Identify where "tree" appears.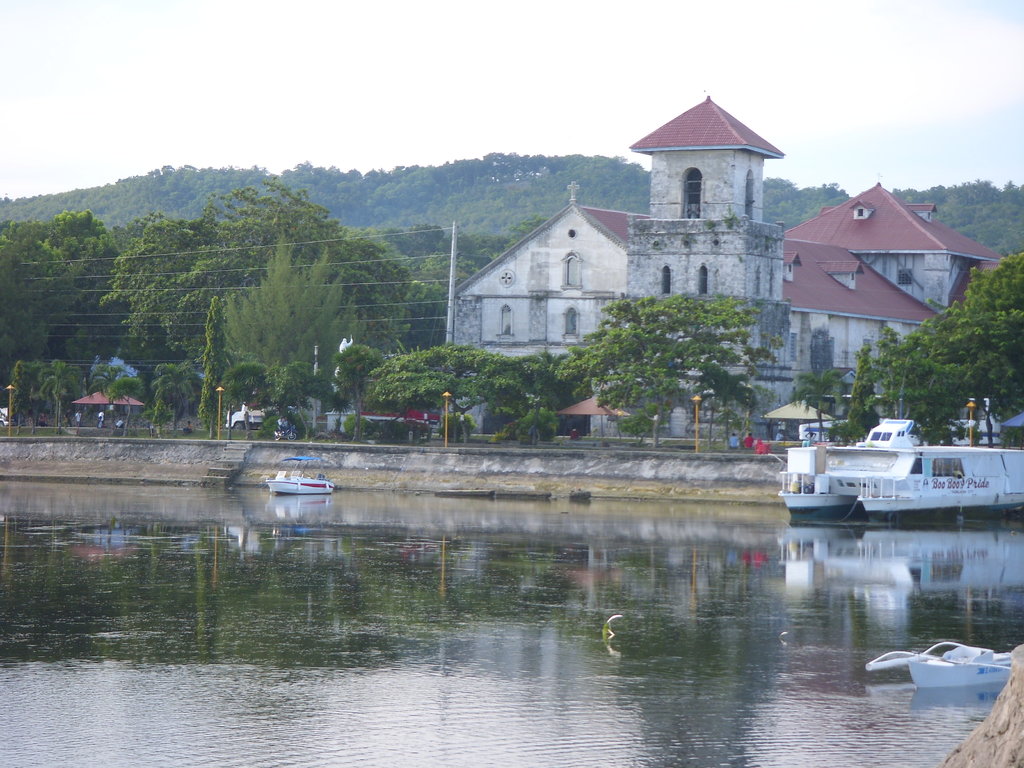
Appears at [6,360,39,431].
